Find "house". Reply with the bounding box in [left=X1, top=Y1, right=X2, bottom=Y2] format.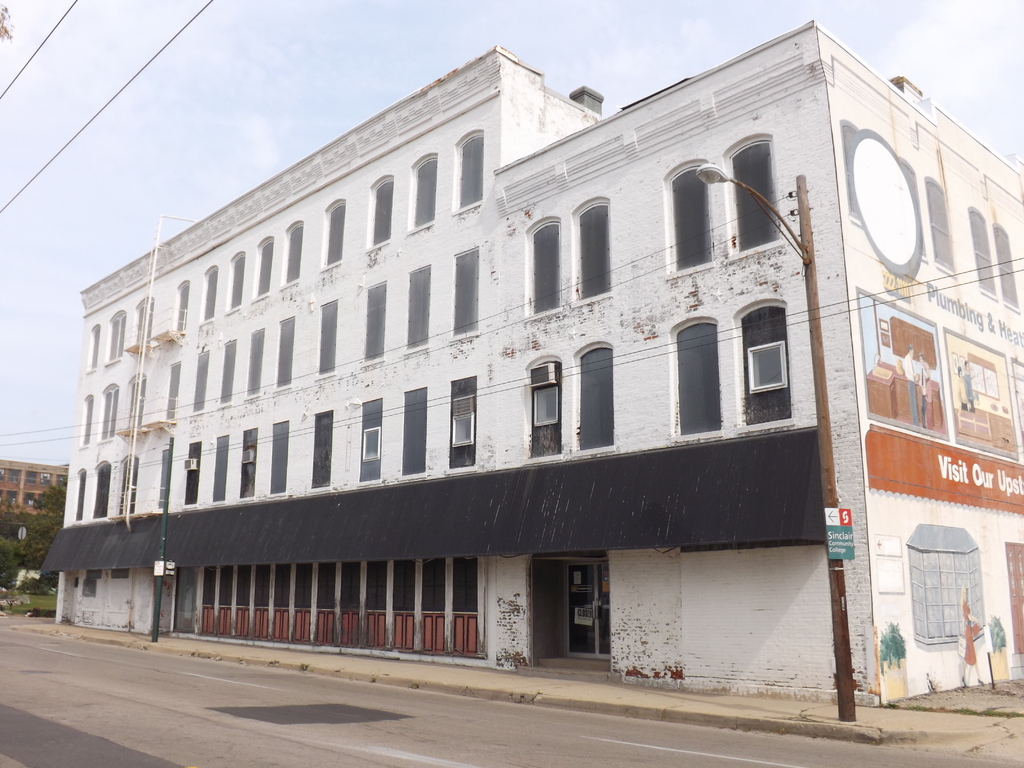
[left=23, top=8, right=1020, bottom=700].
